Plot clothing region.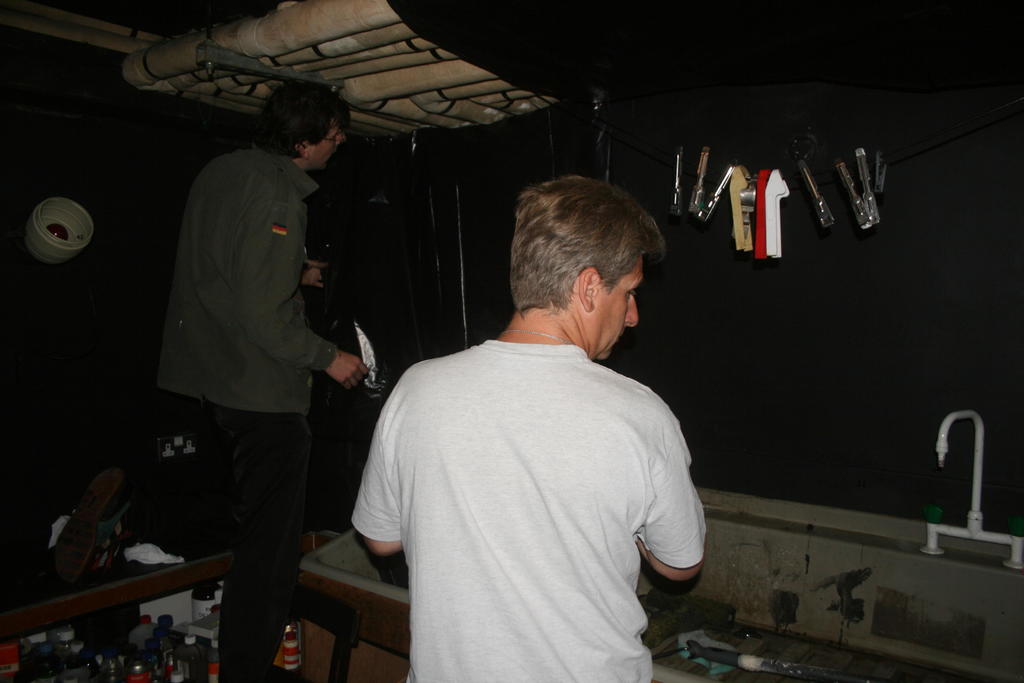
Plotted at select_region(161, 140, 340, 679).
